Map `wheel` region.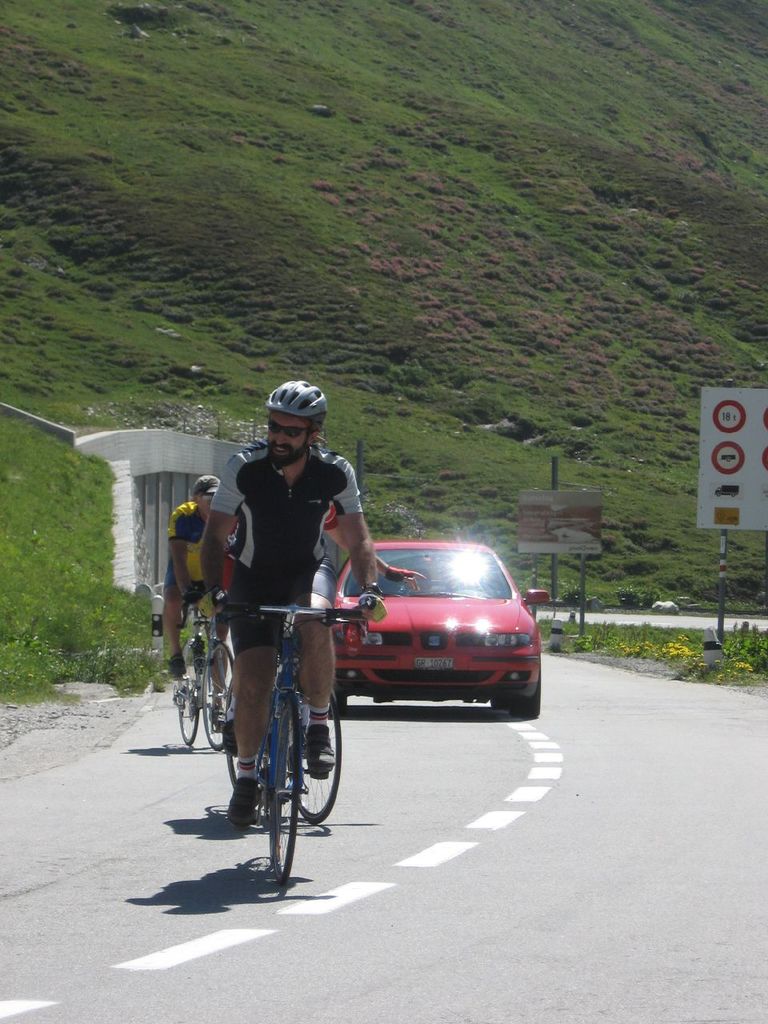
Mapped to (x1=293, y1=688, x2=340, y2=822).
